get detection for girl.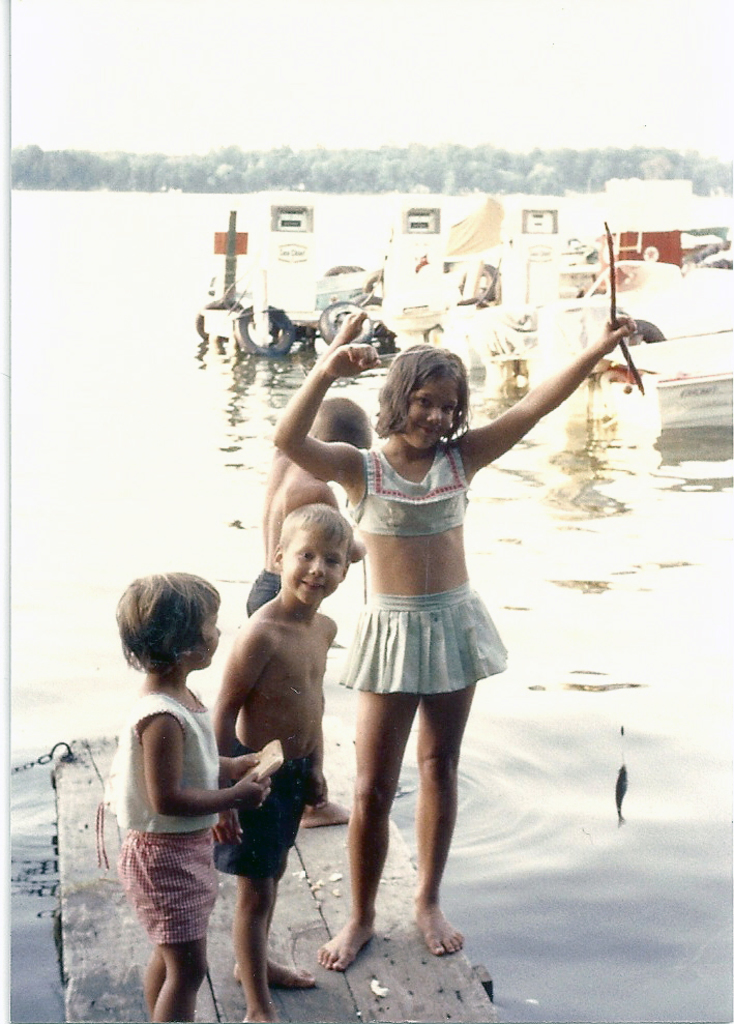
Detection: {"x1": 280, "y1": 330, "x2": 637, "y2": 971}.
